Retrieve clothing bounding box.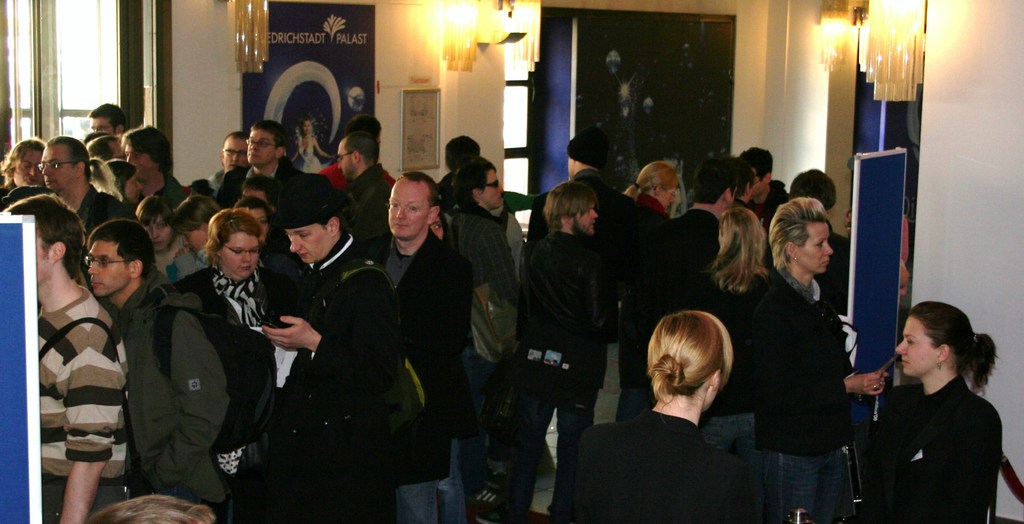
Bounding box: rect(668, 202, 712, 308).
